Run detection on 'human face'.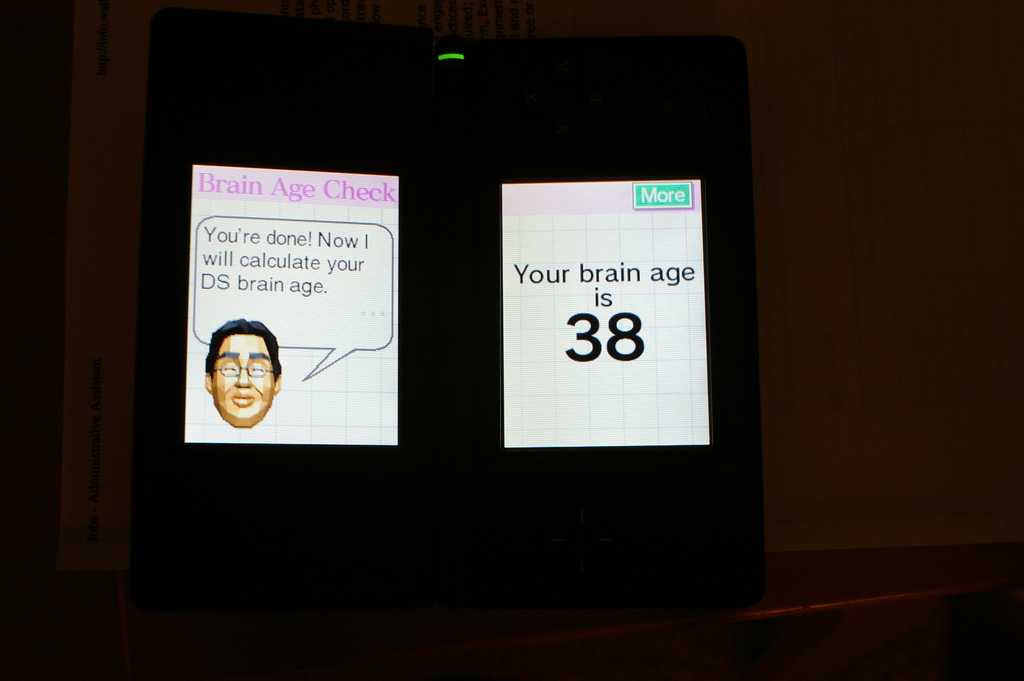
Result: crop(214, 332, 273, 425).
